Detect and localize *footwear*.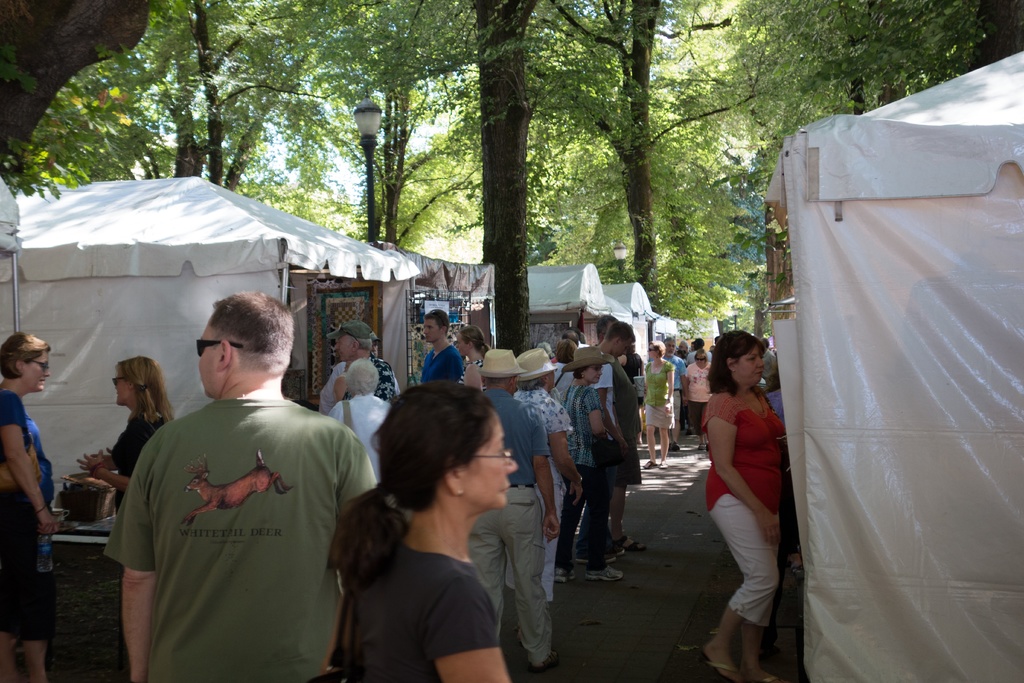
Localized at (688, 653, 743, 682).
